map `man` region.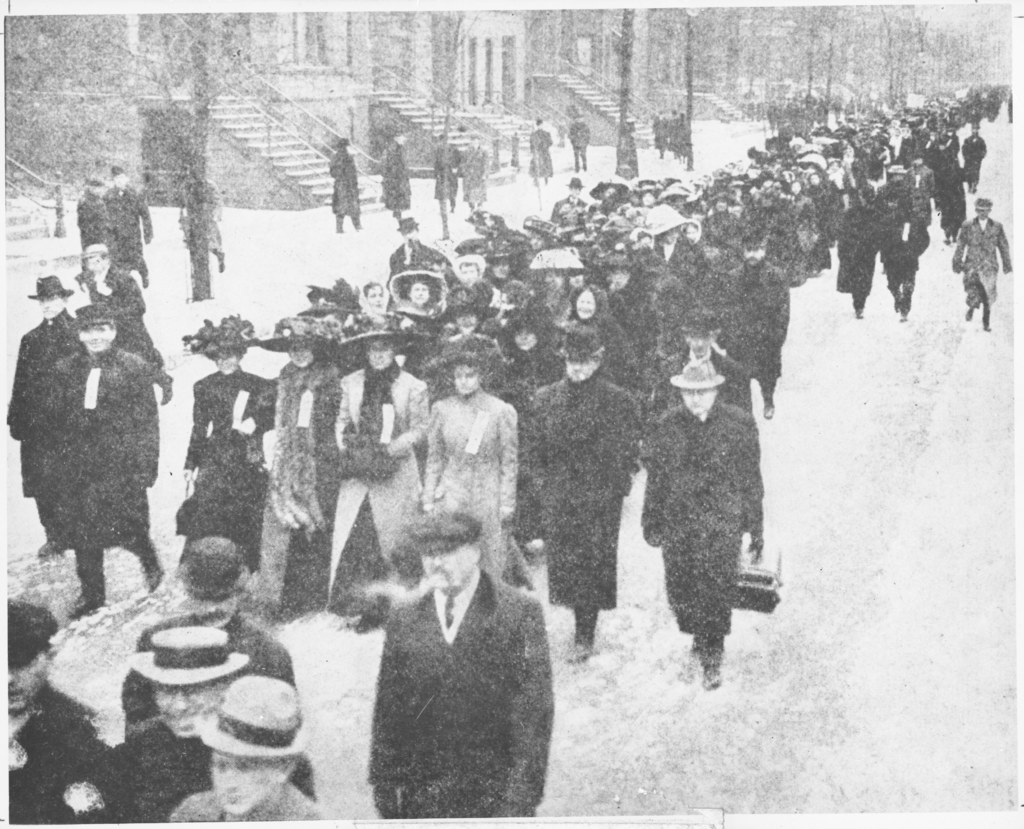
Mapped to 17, 255, 173, 640.
